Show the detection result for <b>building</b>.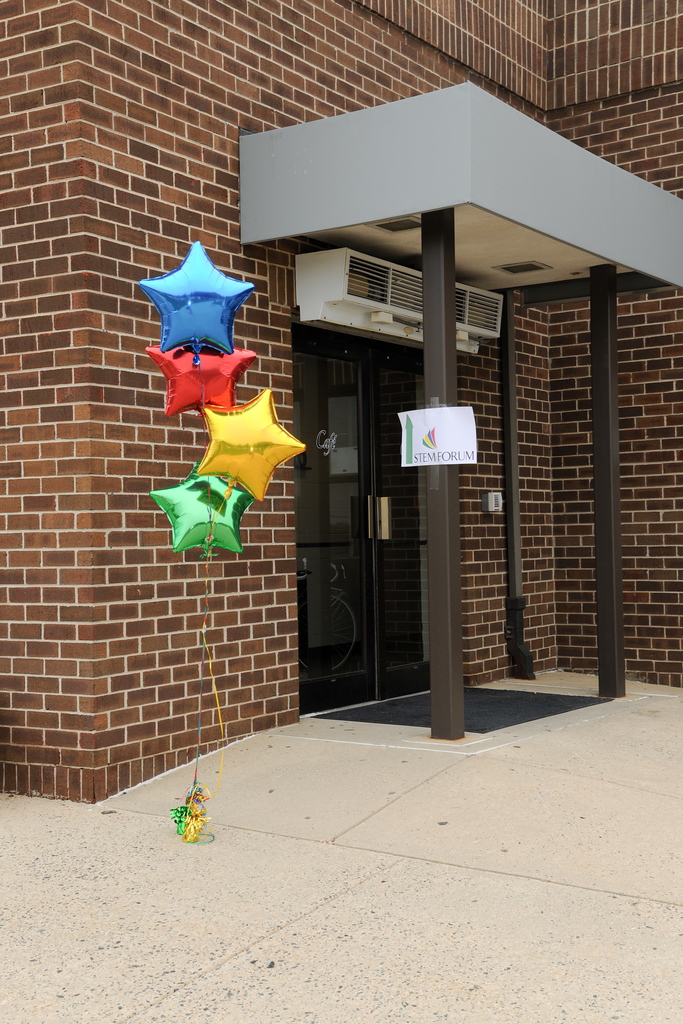
crop(0, 0, 682, 810).
